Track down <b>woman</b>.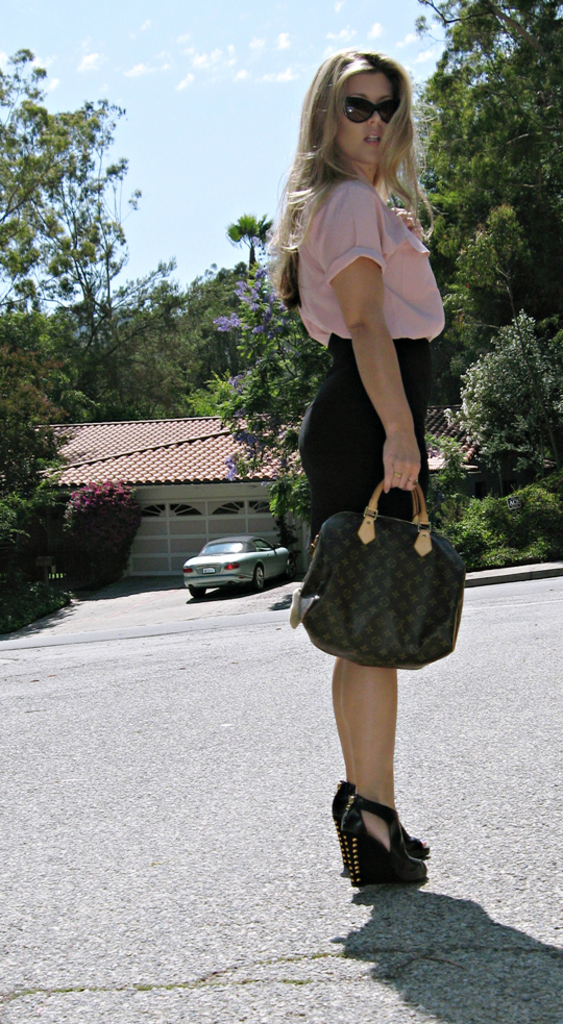
Tracked to 245:41:467:825.
